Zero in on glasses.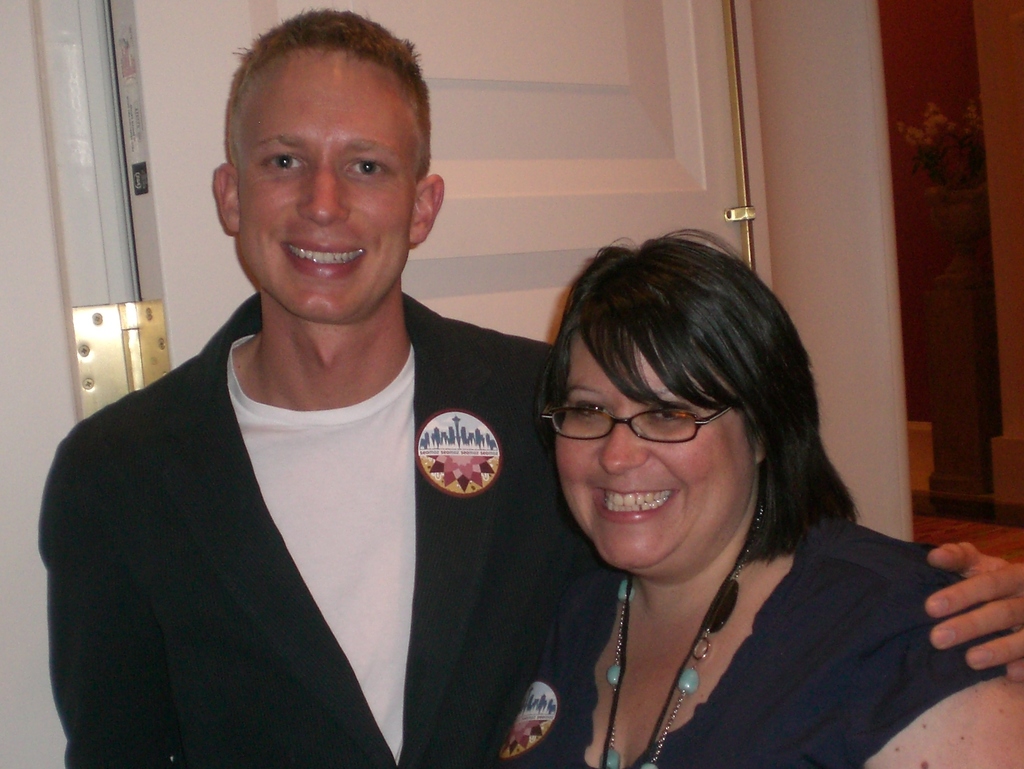
Zeroed in: BBox(543, 403, 737, 444).
